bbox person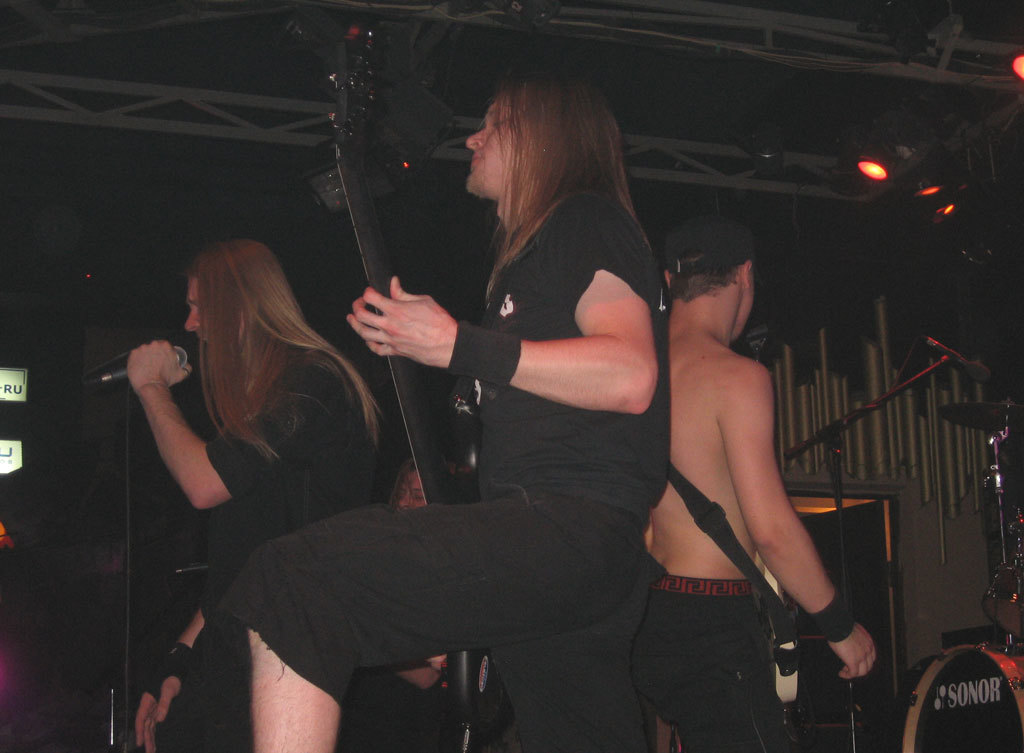
226, 53, 672, 752
